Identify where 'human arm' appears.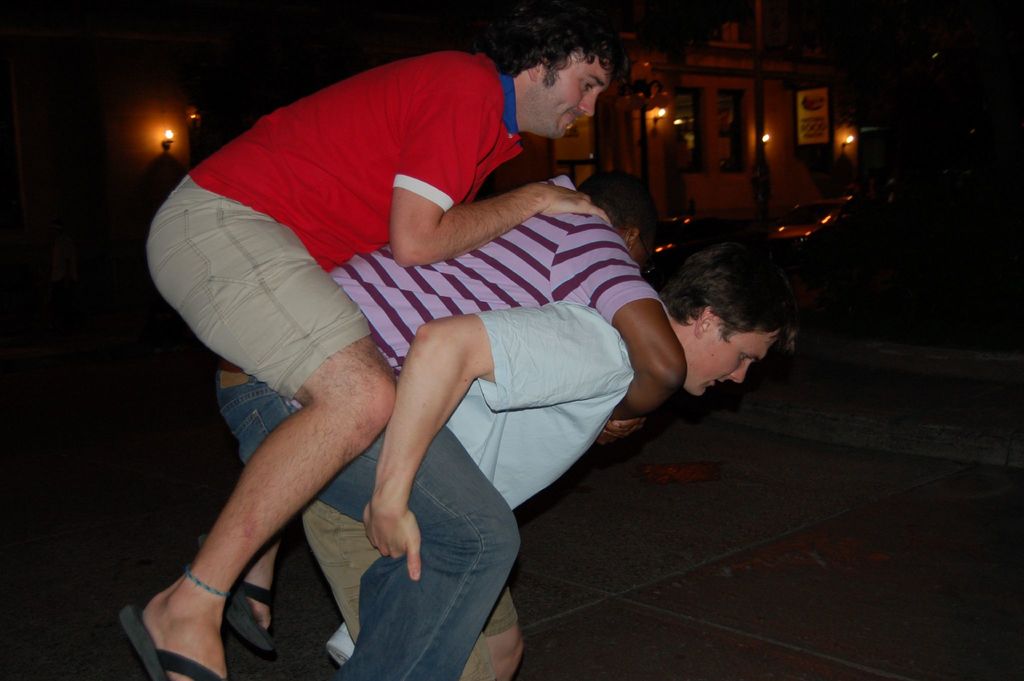
Appears at box=[361, 160, 606, 272].
